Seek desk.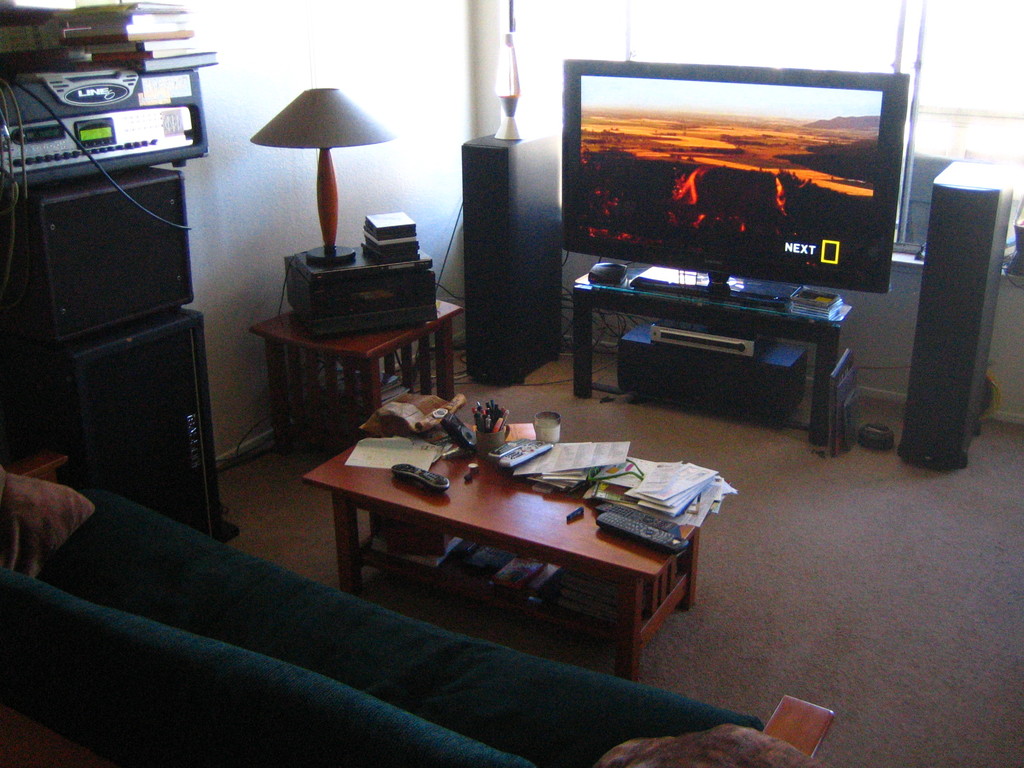
[left=271, top=410, right=722, bottom=662].
